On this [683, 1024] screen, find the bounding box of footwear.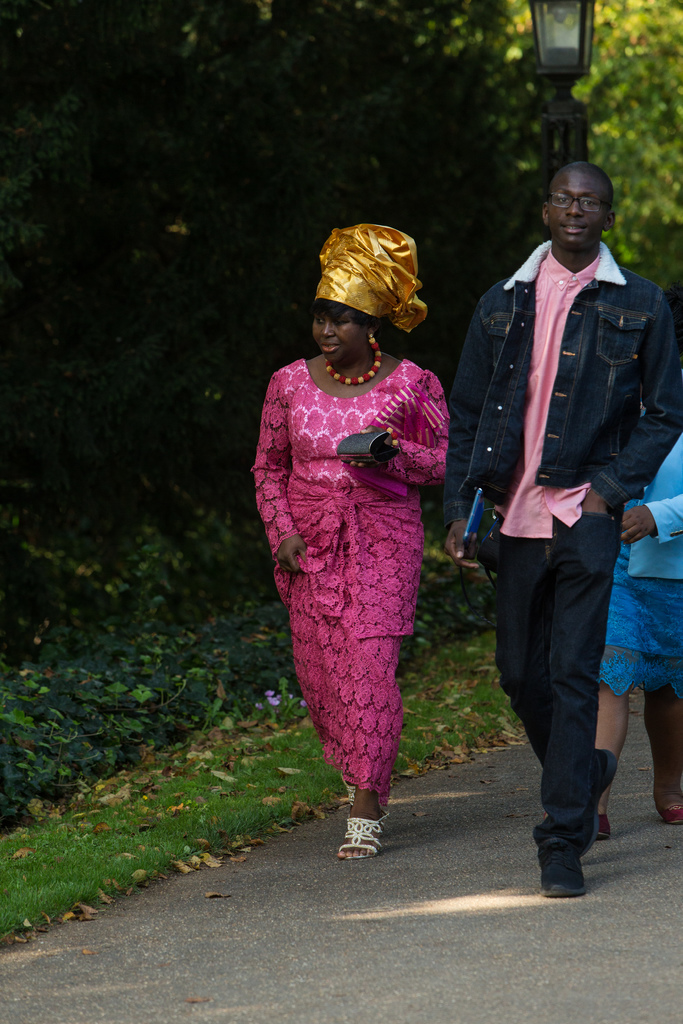
Bounding box: (657,806,682,830).
